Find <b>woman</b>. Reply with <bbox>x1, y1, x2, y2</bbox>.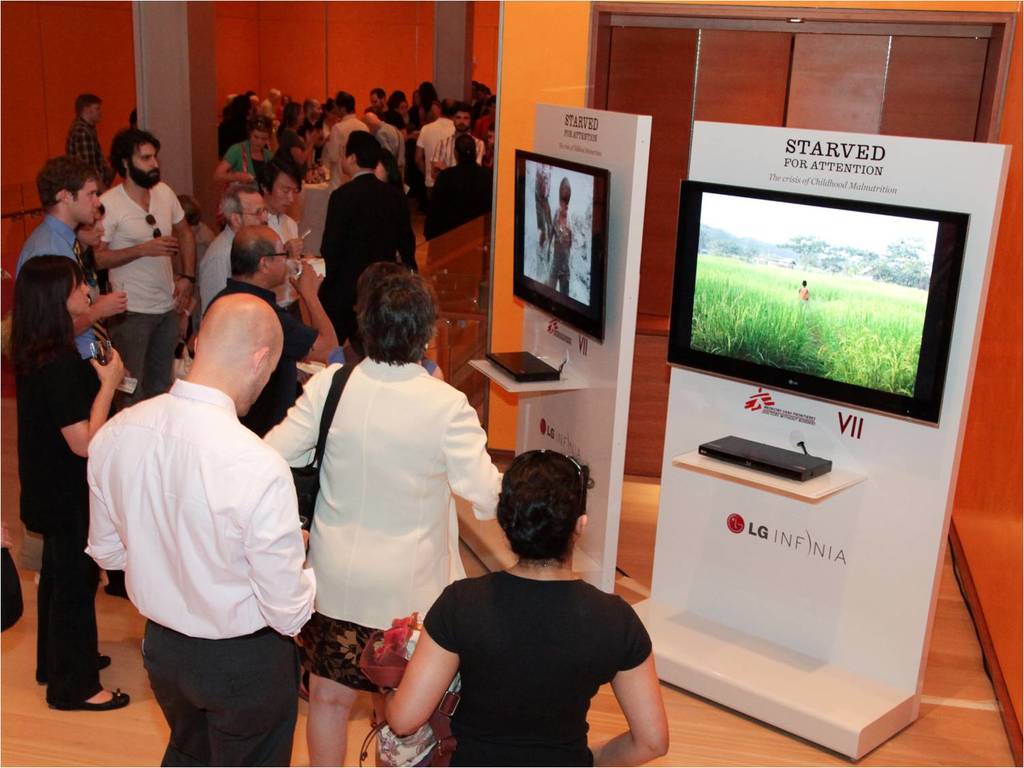
<bbox>383, 87, 414, 142</bbox>.
